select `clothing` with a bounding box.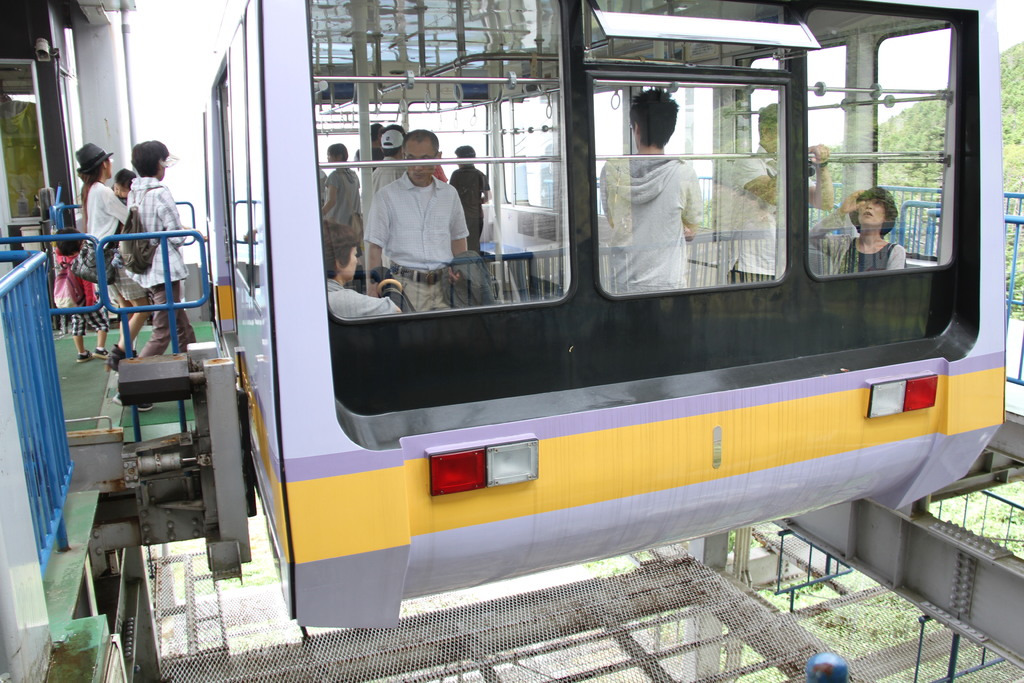
bbox=[804, 206, 906, 274].
